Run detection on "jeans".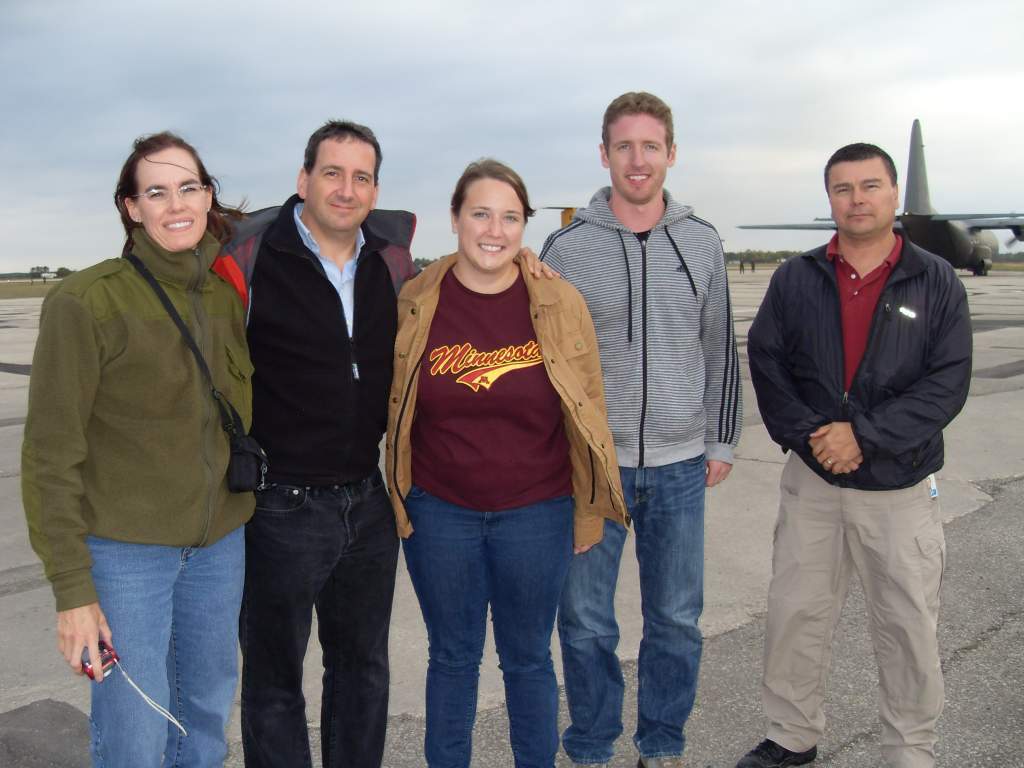
Result: detection(560, 454, 705, 766).
